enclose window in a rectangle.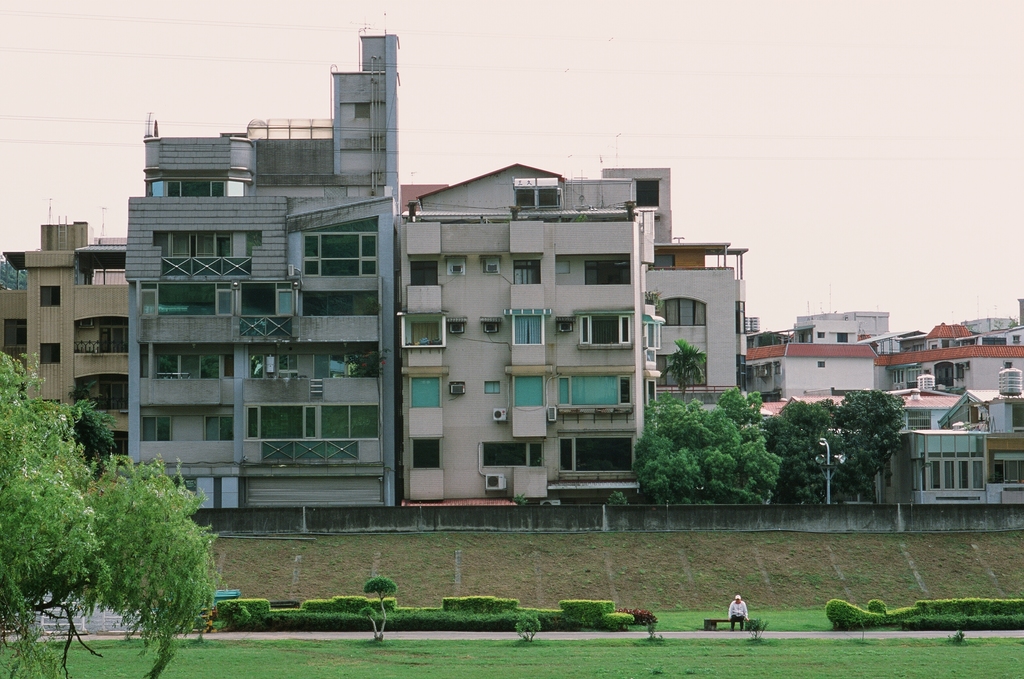
x1=76 y1=376 x2=130 y2=411.
